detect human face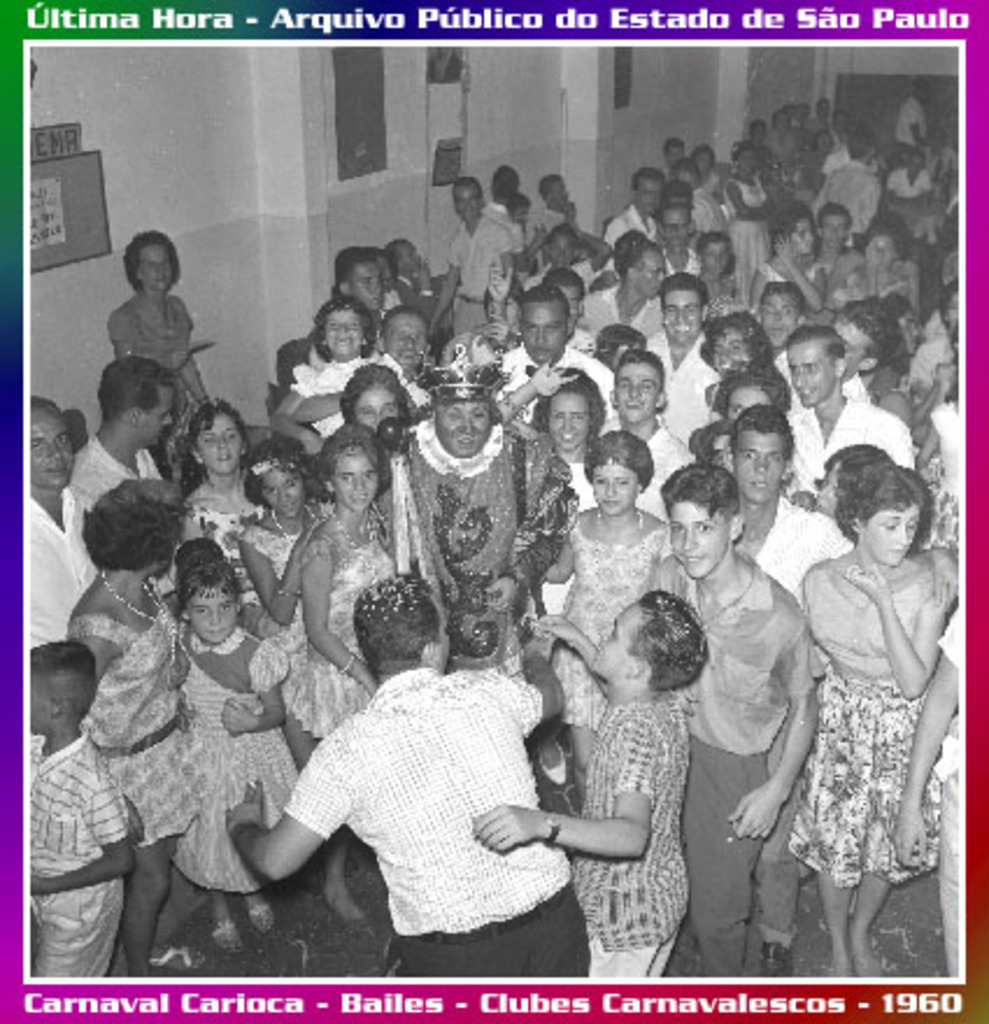
(x1=354, y1=384, x2=400, y2=433)
